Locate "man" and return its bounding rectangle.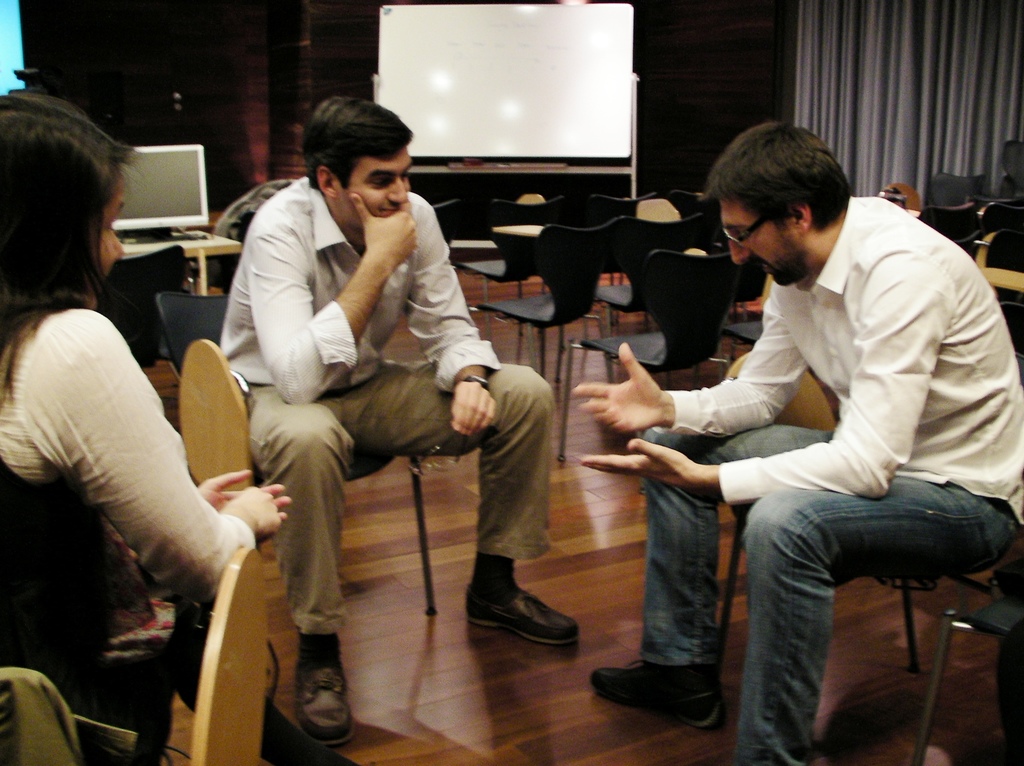
Rect(220, 99, 579, 746).
